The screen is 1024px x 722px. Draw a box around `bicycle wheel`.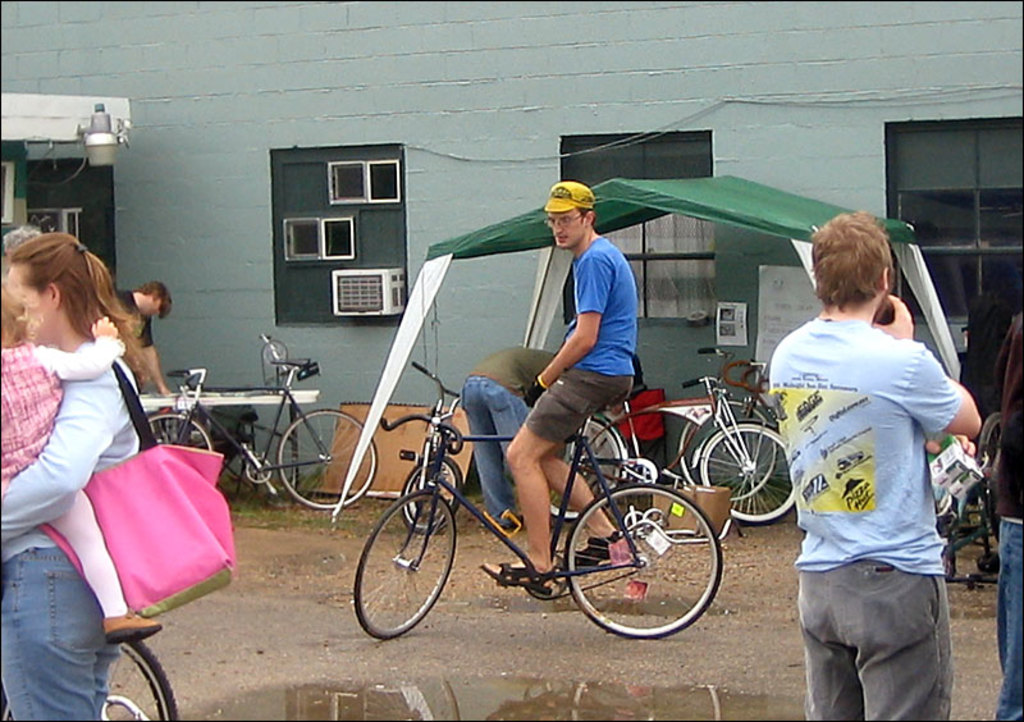
select_region(0, 631, 183, 721).
